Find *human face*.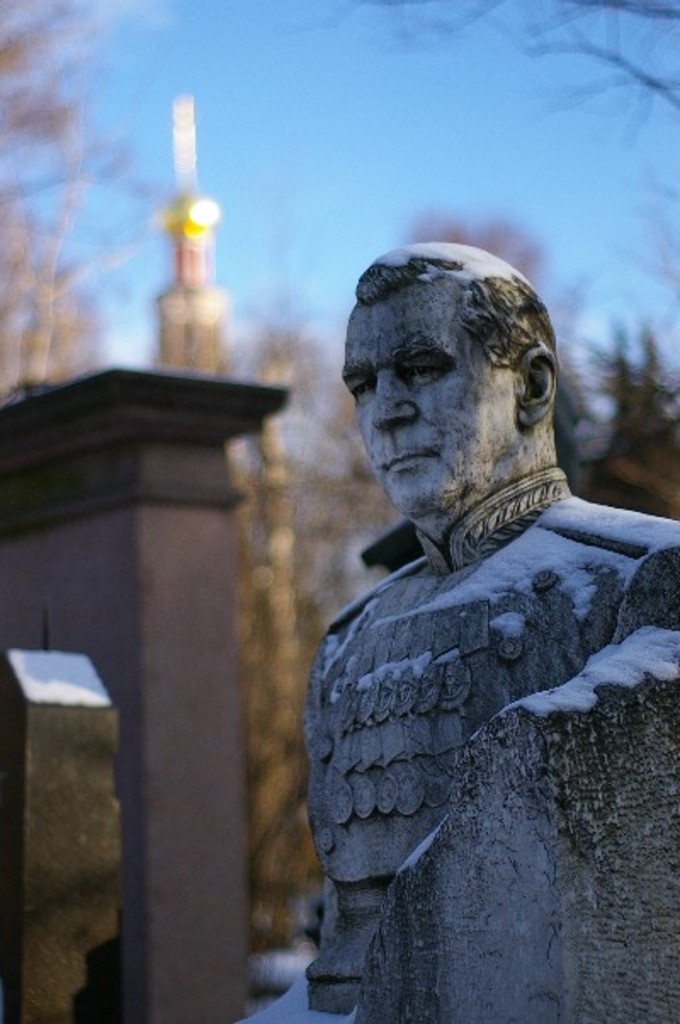
(343,286,524,505).
